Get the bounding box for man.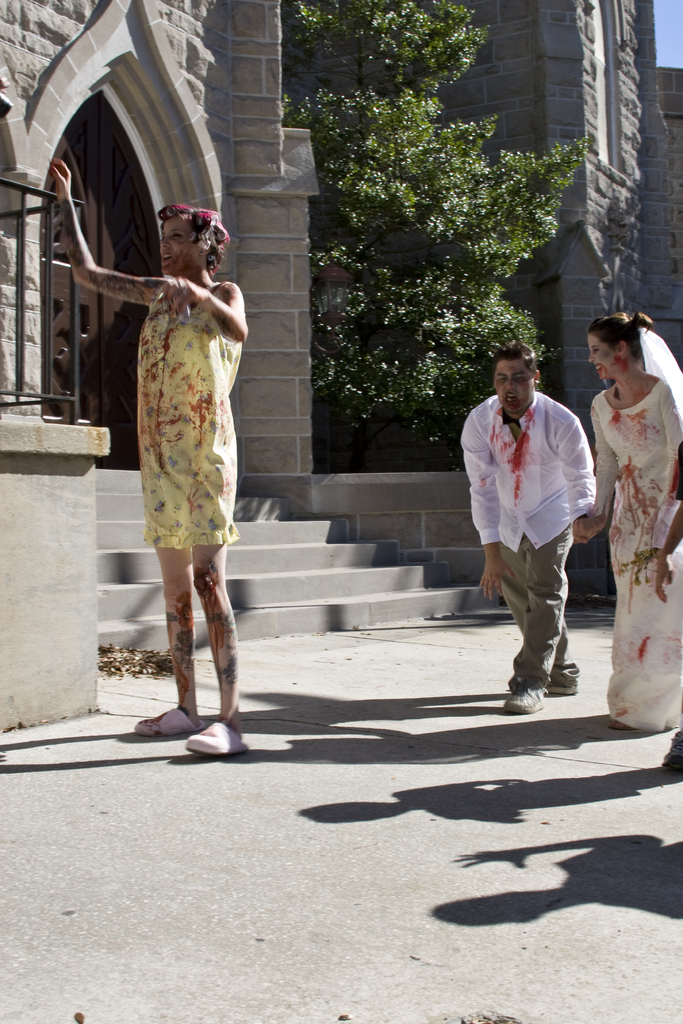
(464,340,604,711).
